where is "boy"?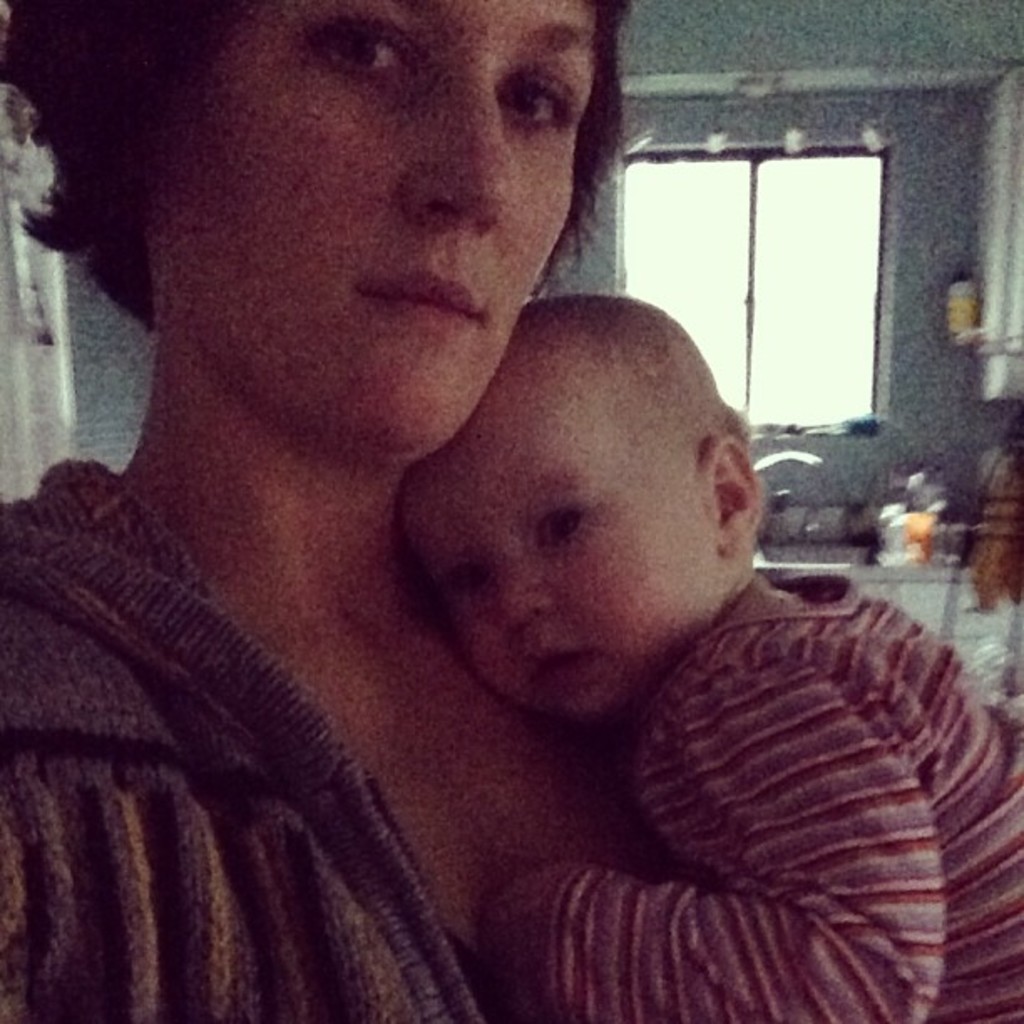
<box>380,289,1022,1022</box>.
